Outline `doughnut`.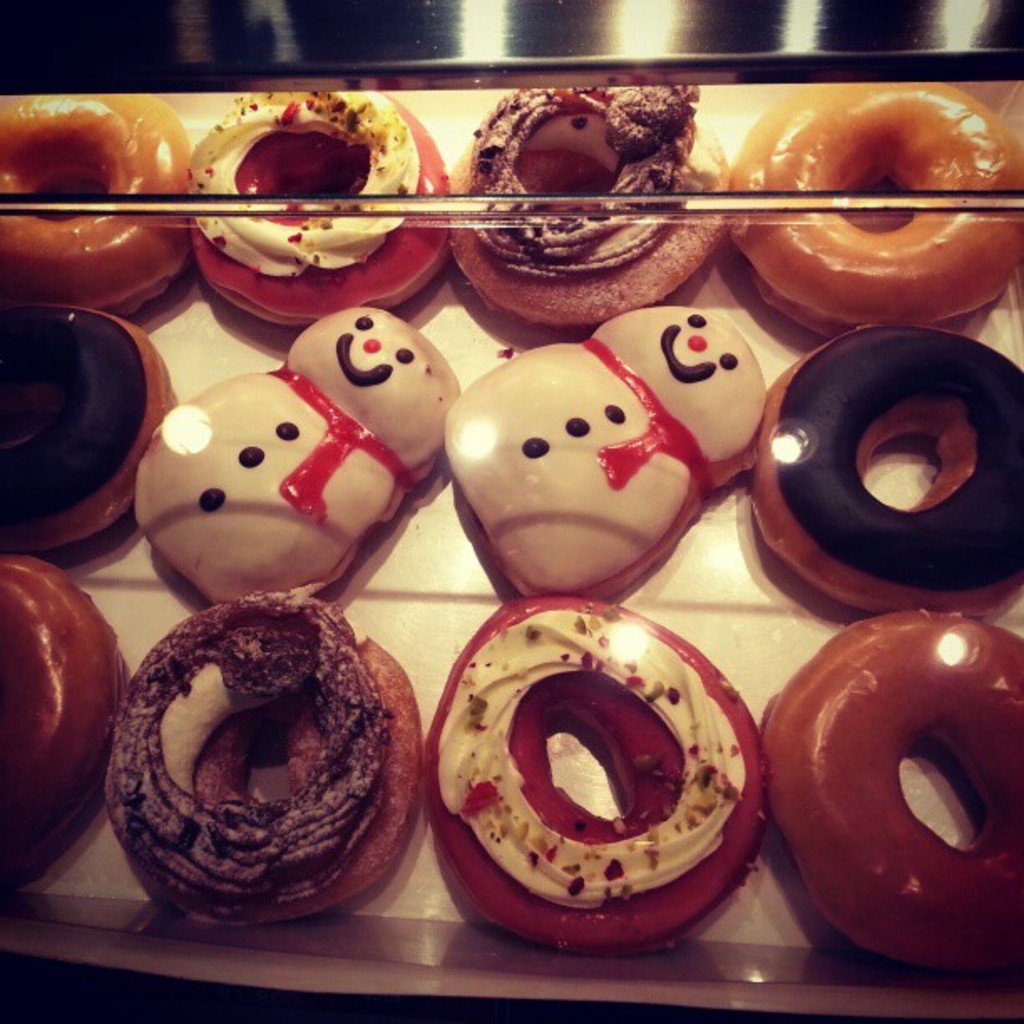
Outline: bbox=[0, 90, 192, 301].
